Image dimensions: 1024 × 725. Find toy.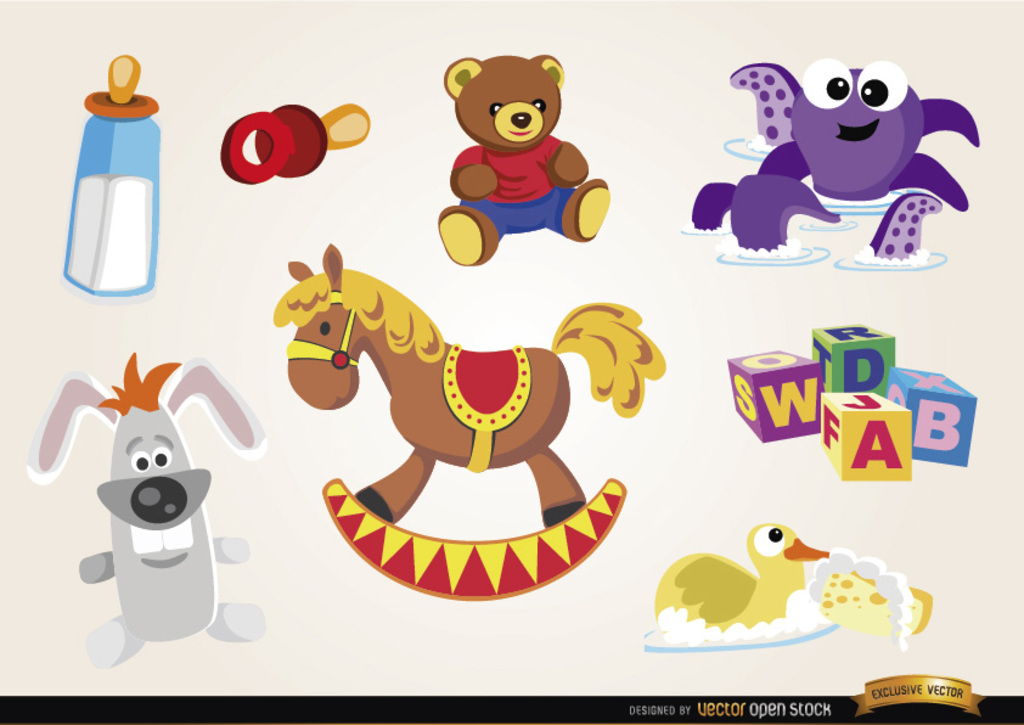
x1=52, y1=52, x2=161, y2=299.
